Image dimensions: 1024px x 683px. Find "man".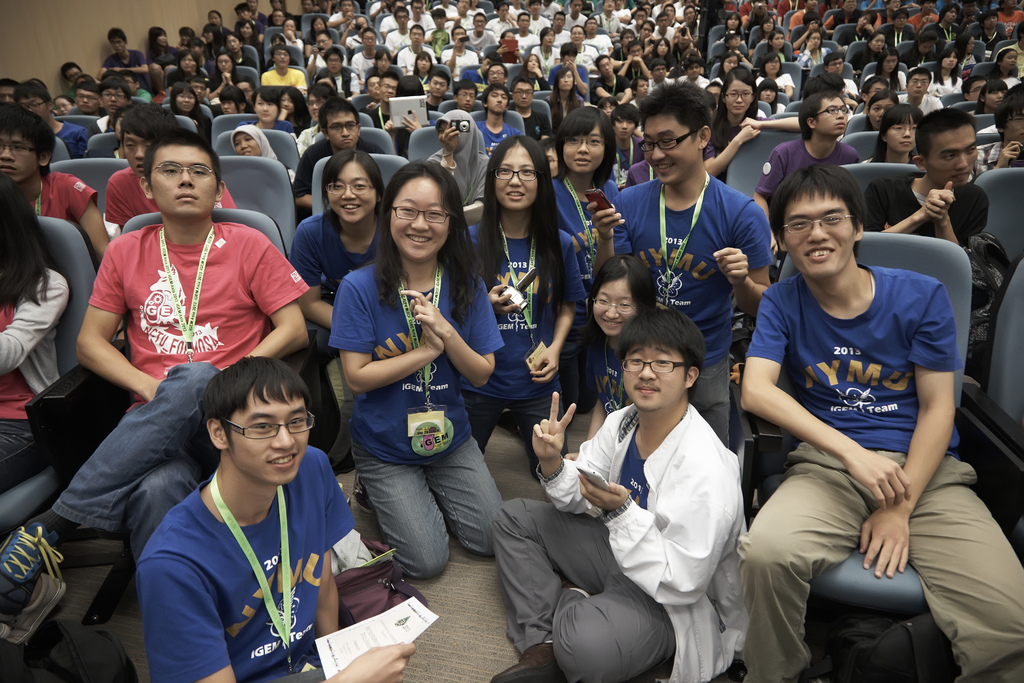
{"x1": 136, "y1": 357, "x2": 413, "y2": 682}.
